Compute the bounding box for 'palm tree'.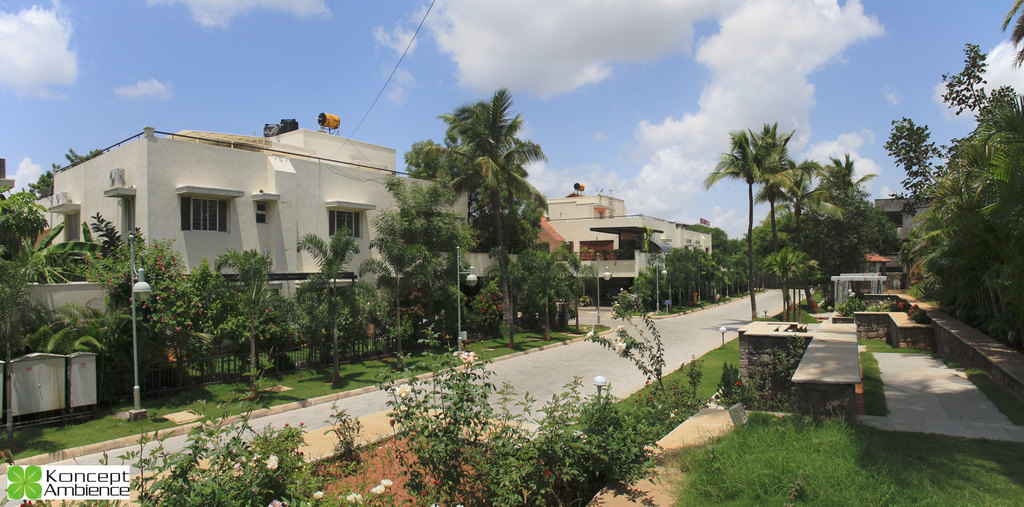
x1=703 y1=128 x2=796 y2=326.
